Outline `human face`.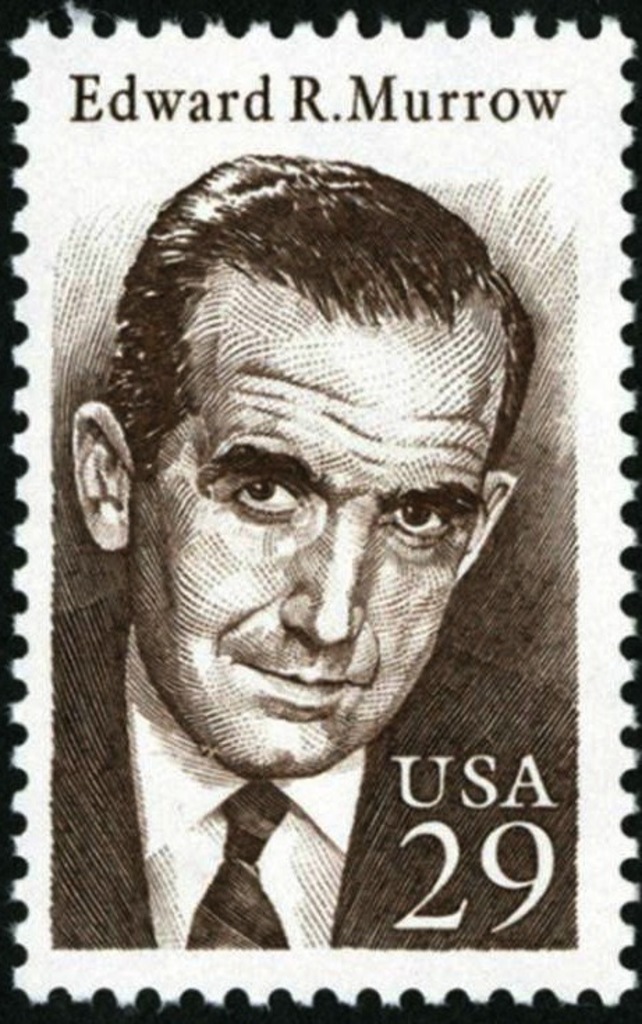
Outline: {"x1": 139, "y1": 316, "x2": 507, "y2": 777}.
